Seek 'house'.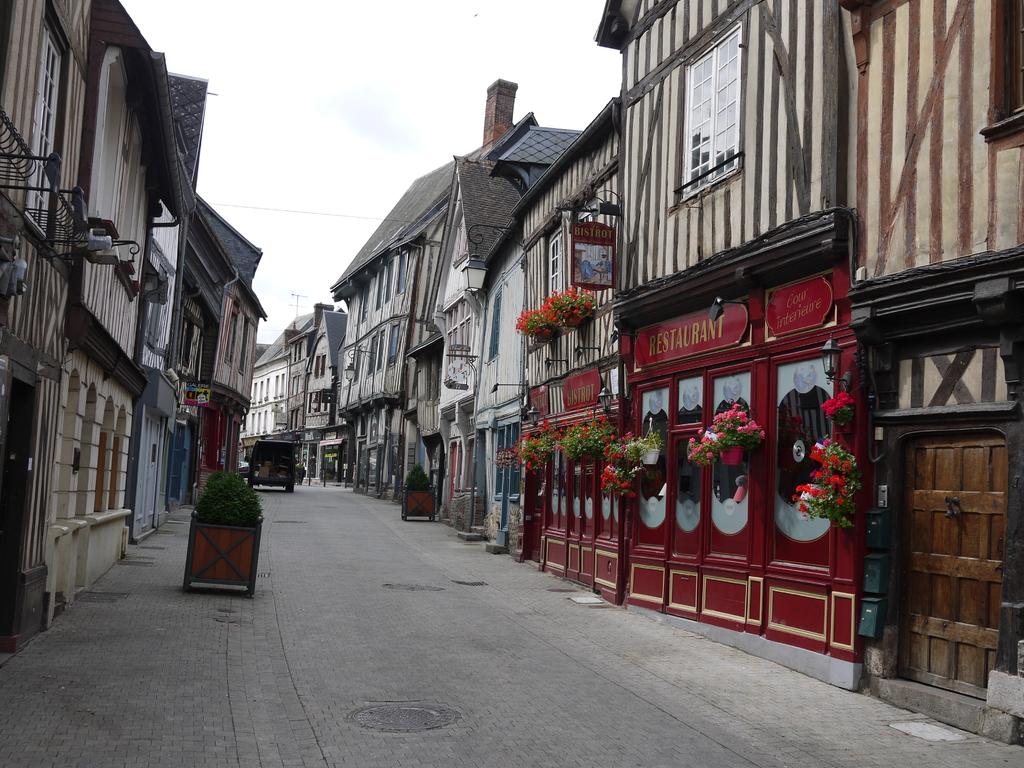
BBox(164, 203, 237, 515).
